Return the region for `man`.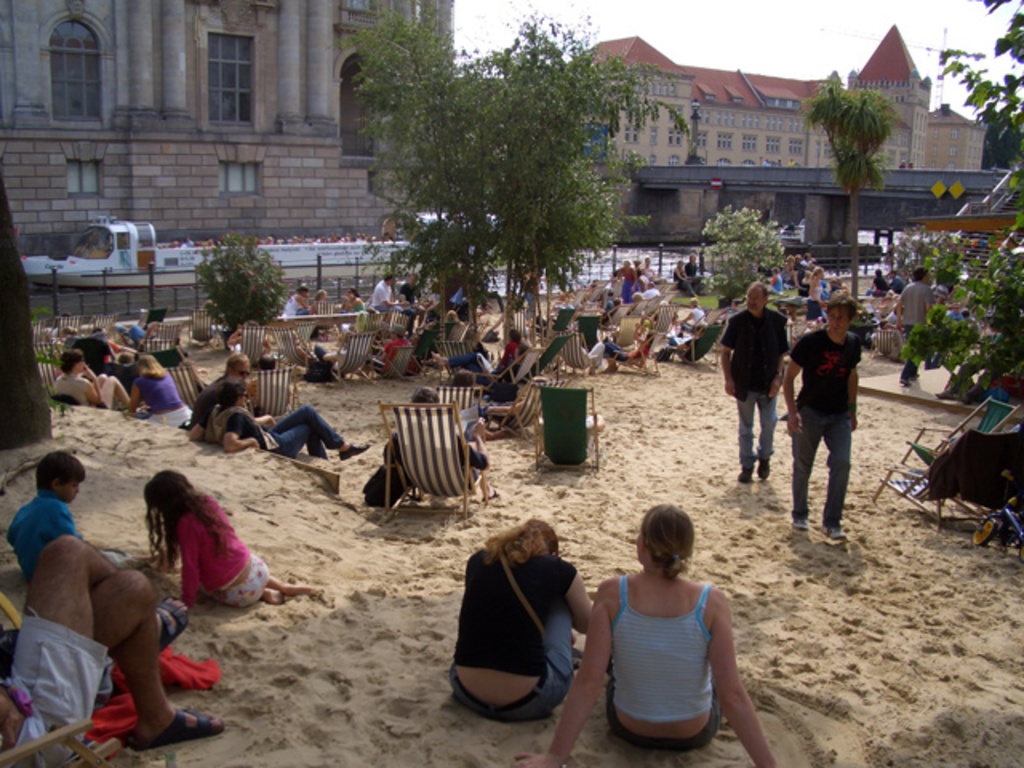
pyautogui.locateOnScreen(0, 533, 234, 766).
